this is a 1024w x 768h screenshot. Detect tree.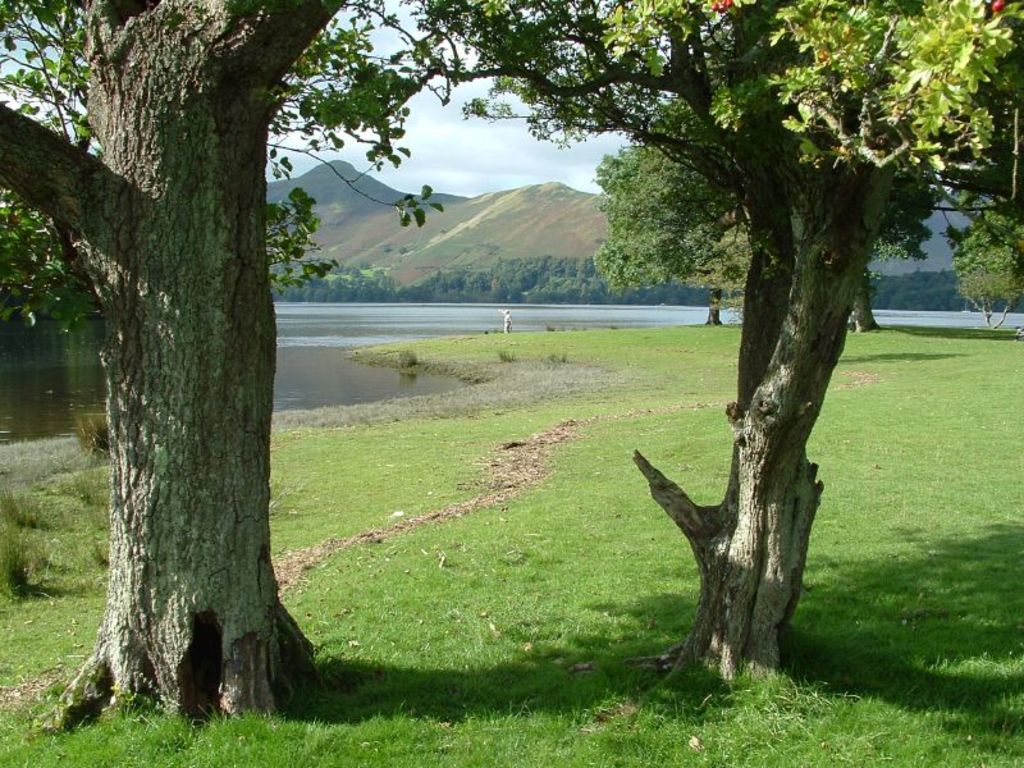
<bbox>593, 138, 808, 328</bbox>.
